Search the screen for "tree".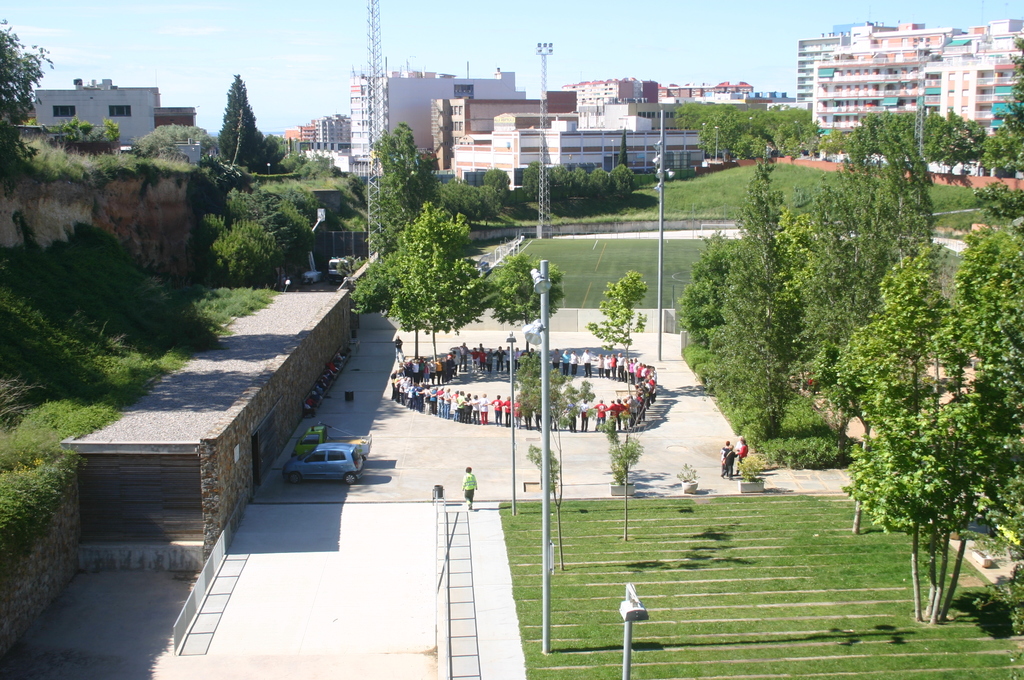
Found at crop(349, 199, 467, 364).
